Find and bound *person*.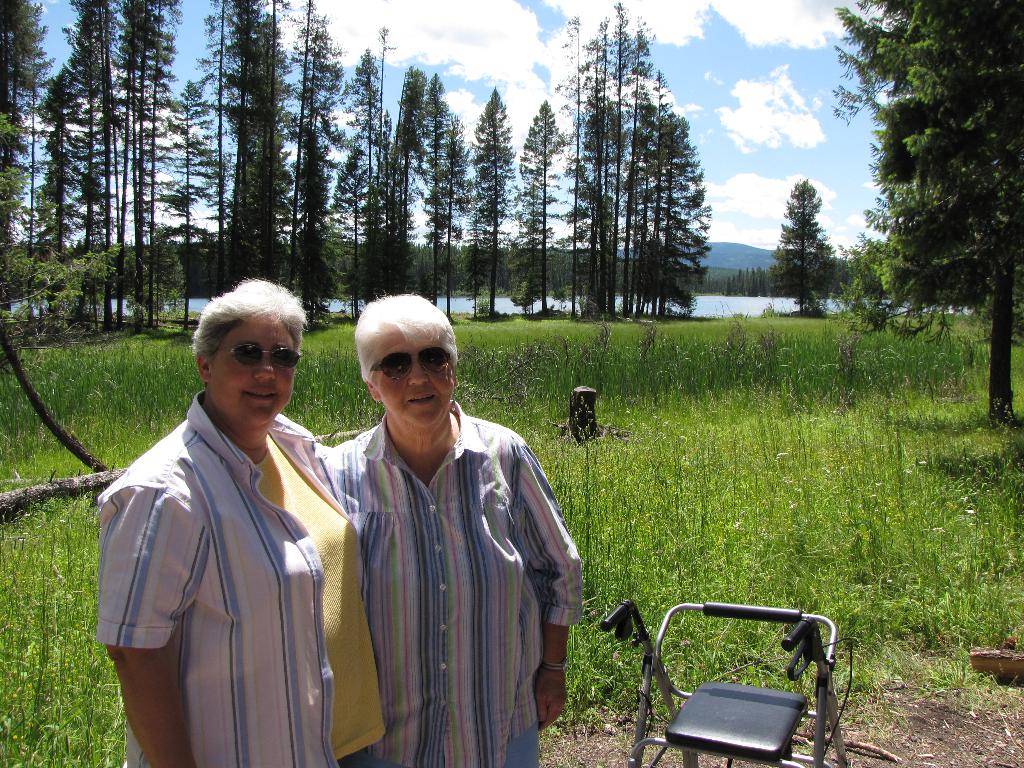
Bound: <region>95, 276, 386, 767</region>.
